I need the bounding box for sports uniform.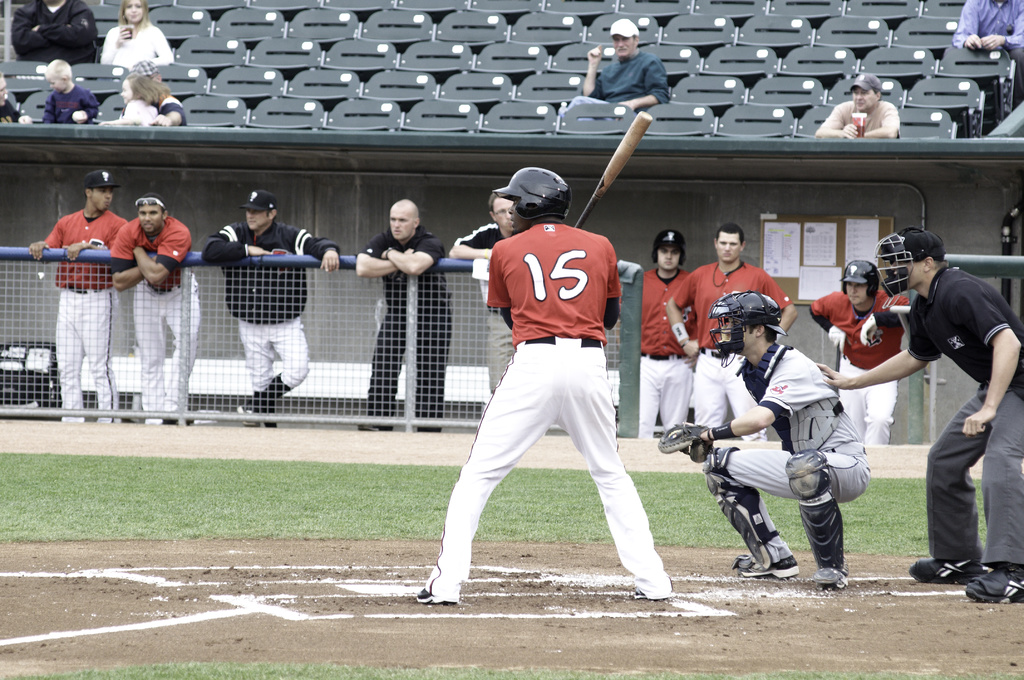
Here it is: region(636, 264, 686, 443).
